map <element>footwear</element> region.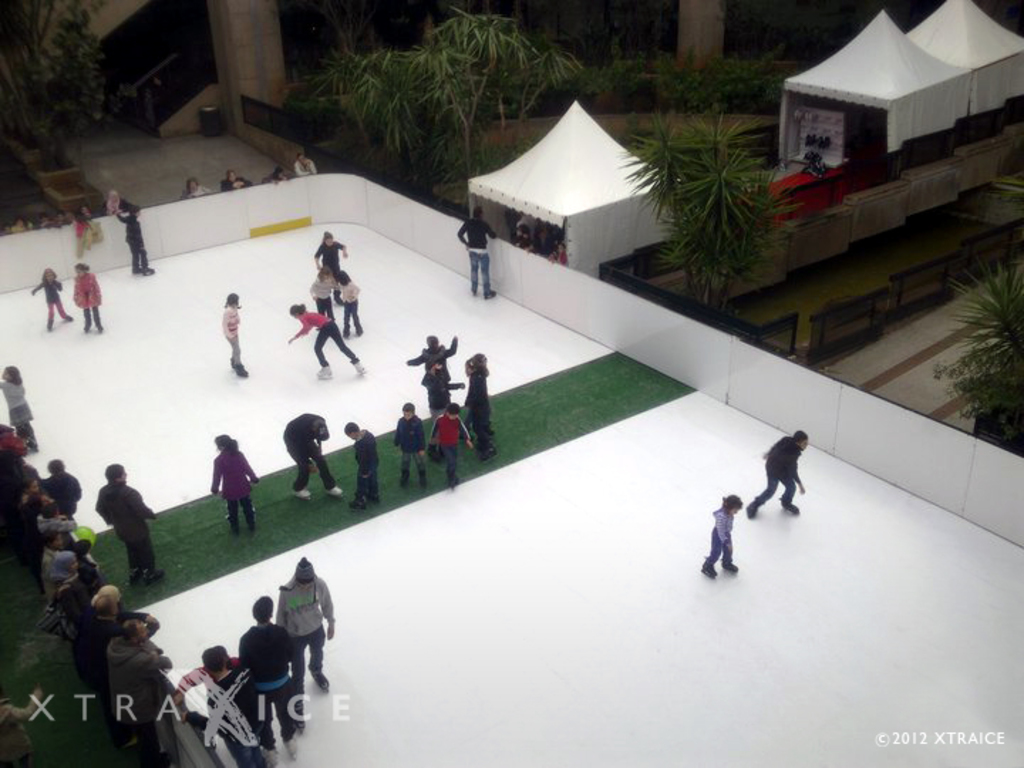
Mapped to box=[125, 570, 139, 583].
